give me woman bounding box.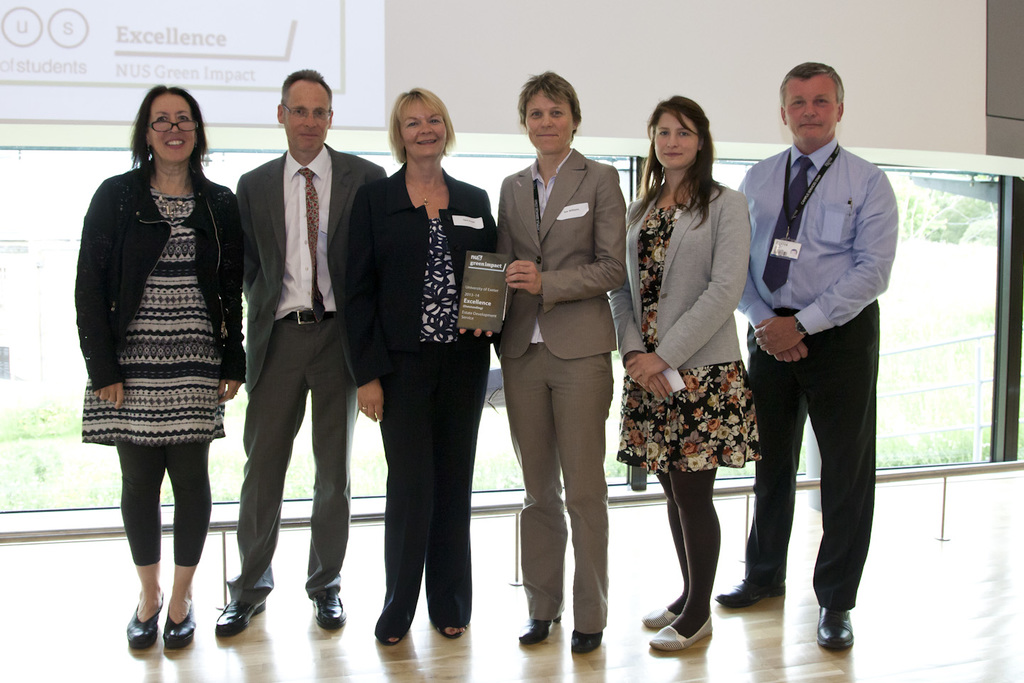
select_region(626, 82, 774, 635).
